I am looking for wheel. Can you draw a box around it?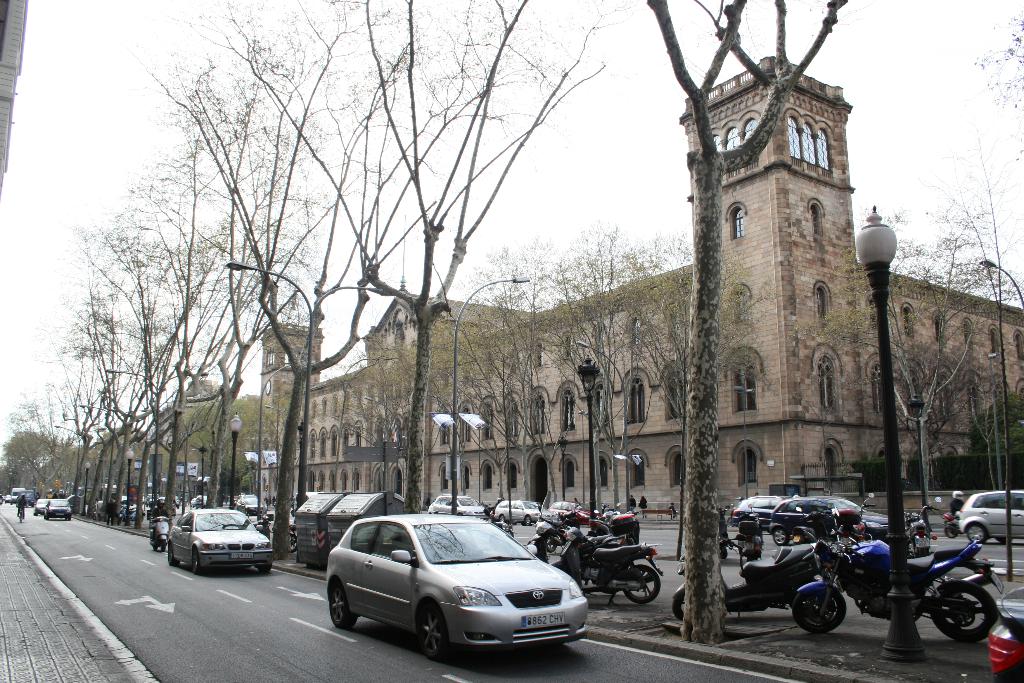
Sure, the bounding box is {"x1": 166, "y1": 546, "x2": 177, "y2": 567}.
